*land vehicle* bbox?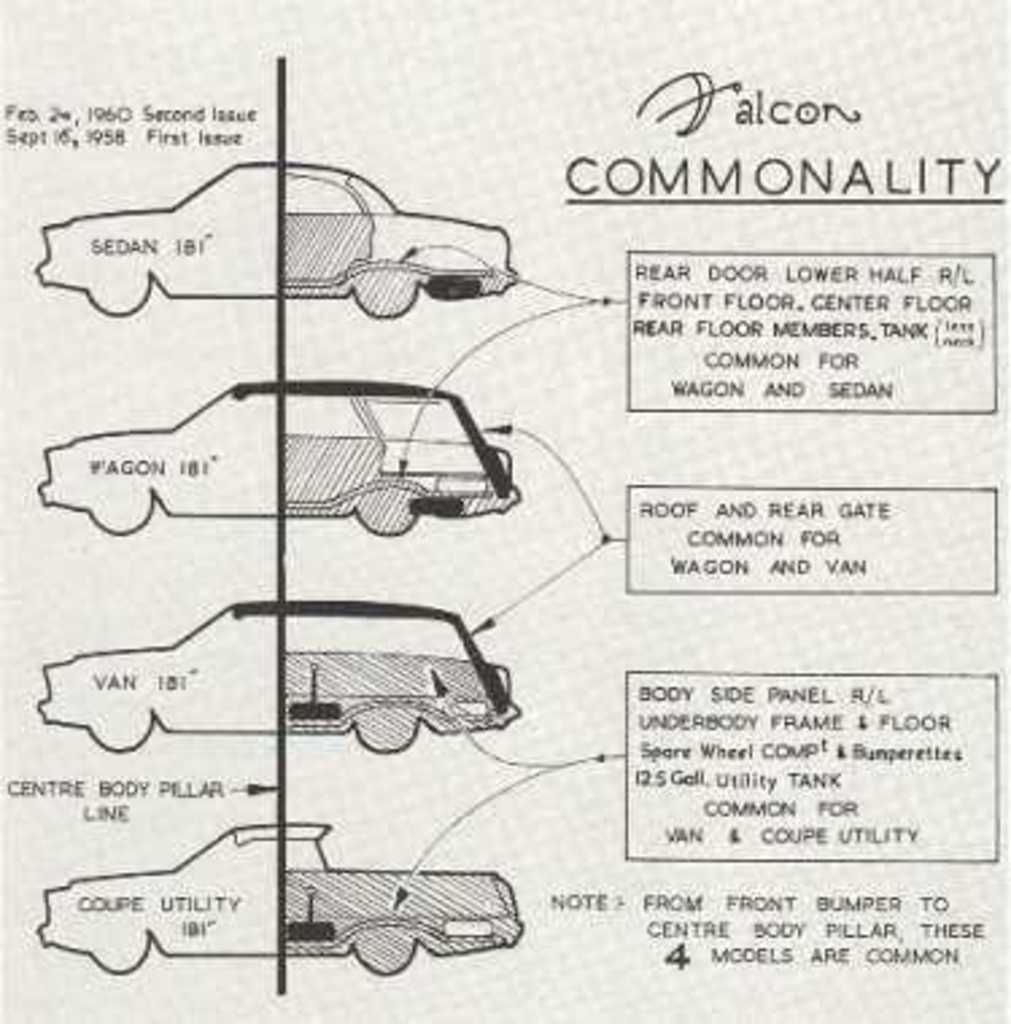
<region>30, 822, 523, 973</region>
